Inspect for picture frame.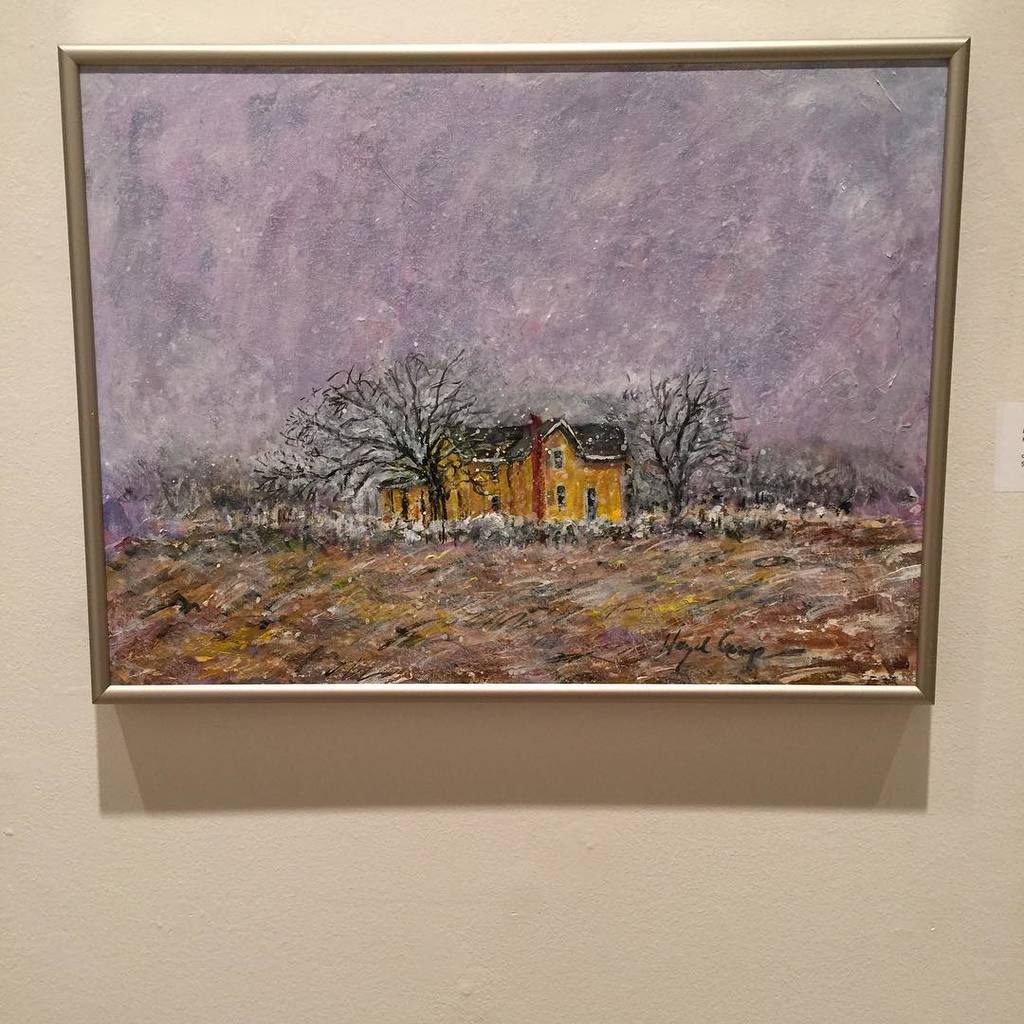
Inspection: l=64, t=24, r=972, b=809.
